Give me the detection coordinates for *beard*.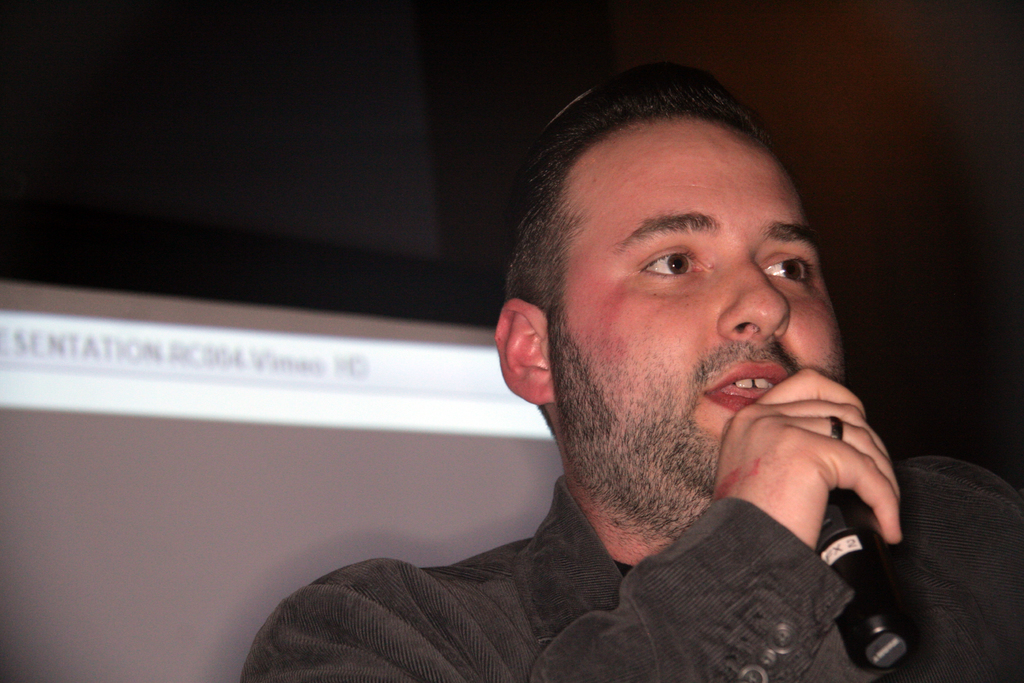
552:238:864:576.
